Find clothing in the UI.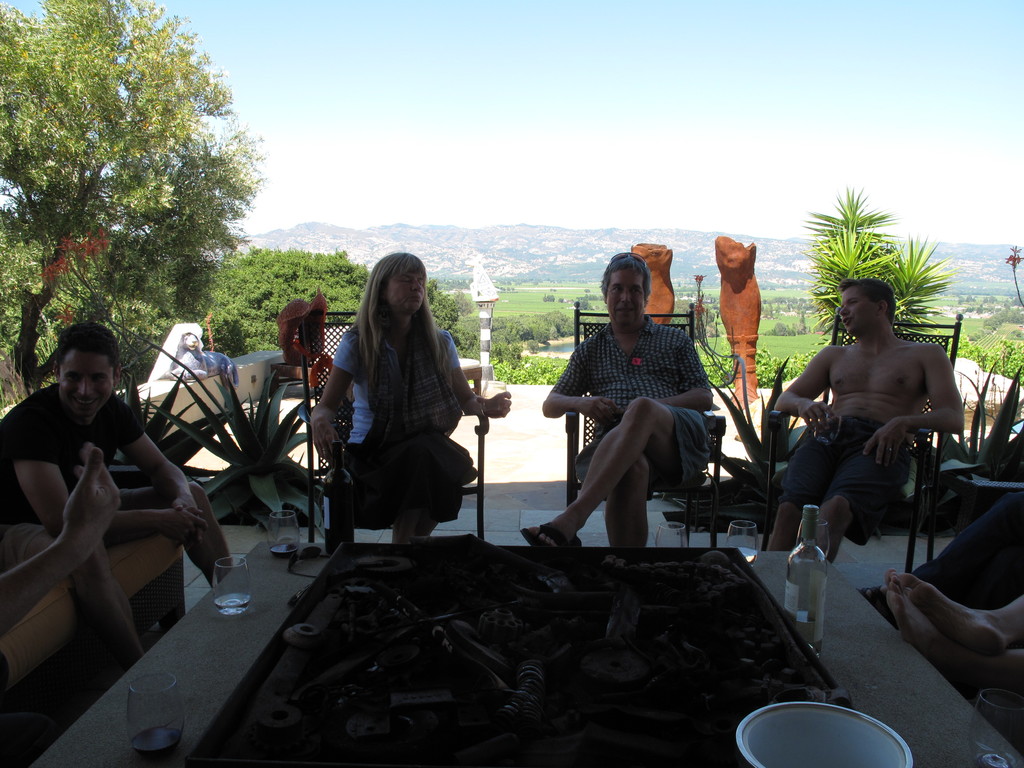
UI element at rect(782, 419, 911, 545).
